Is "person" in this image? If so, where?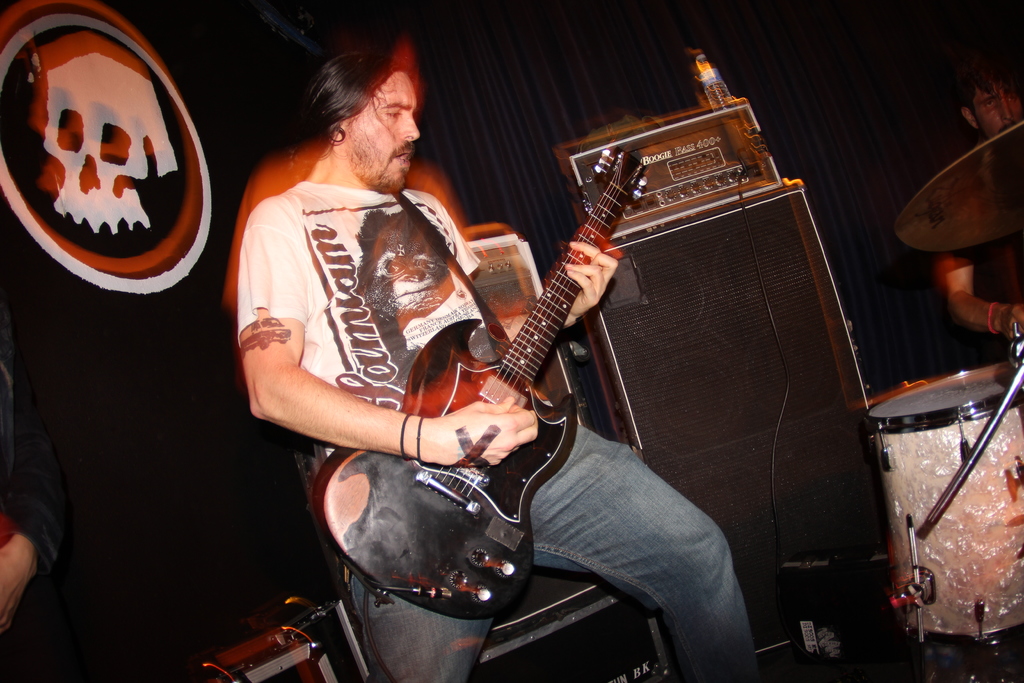
Yes, at bbox=(245, 54, 781, 653).
